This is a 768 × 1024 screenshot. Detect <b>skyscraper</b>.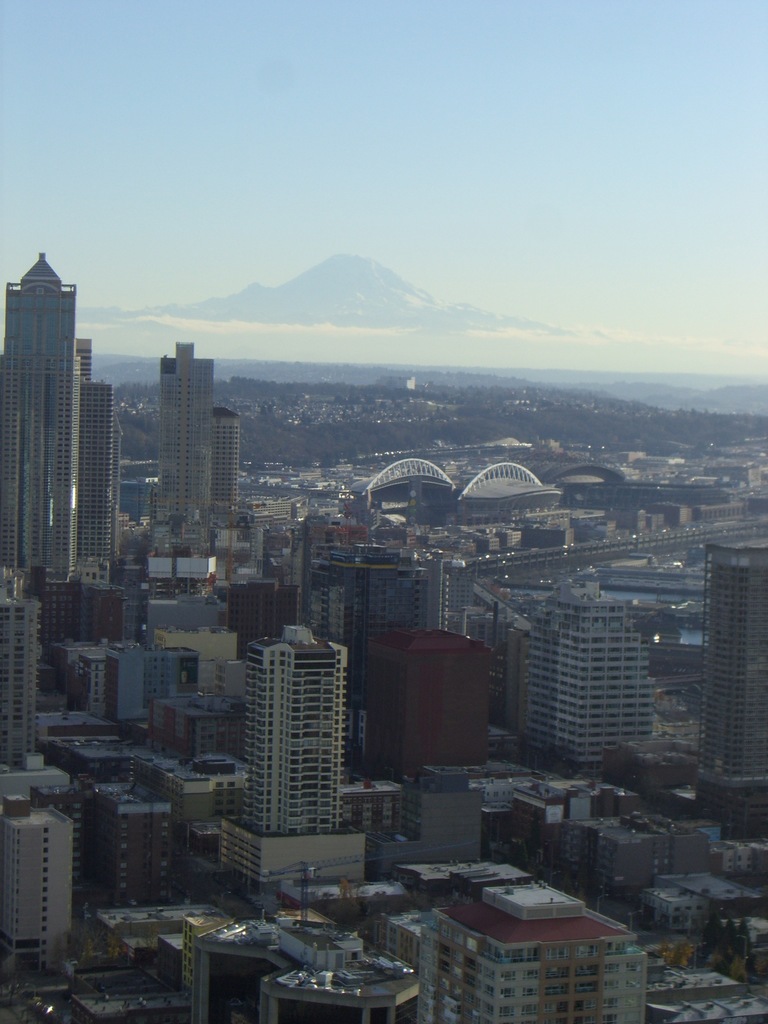
<box>72,339,128,585</box>.
